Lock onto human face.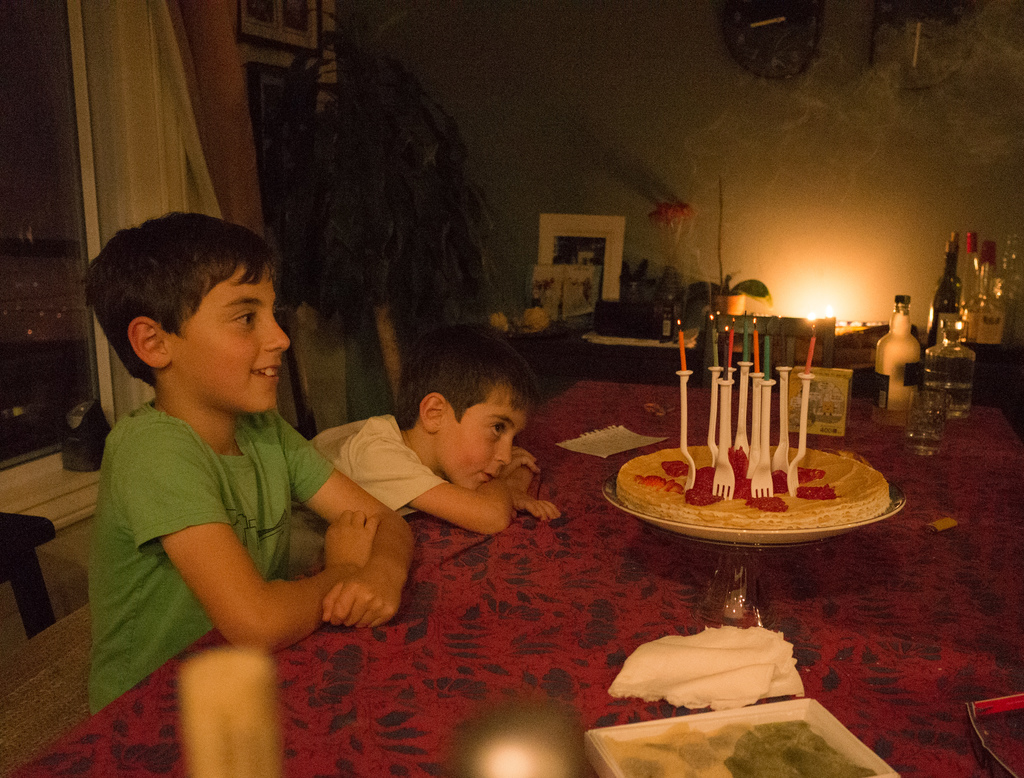
Locked: [left=169, top=260, right=293, bottom=412].
